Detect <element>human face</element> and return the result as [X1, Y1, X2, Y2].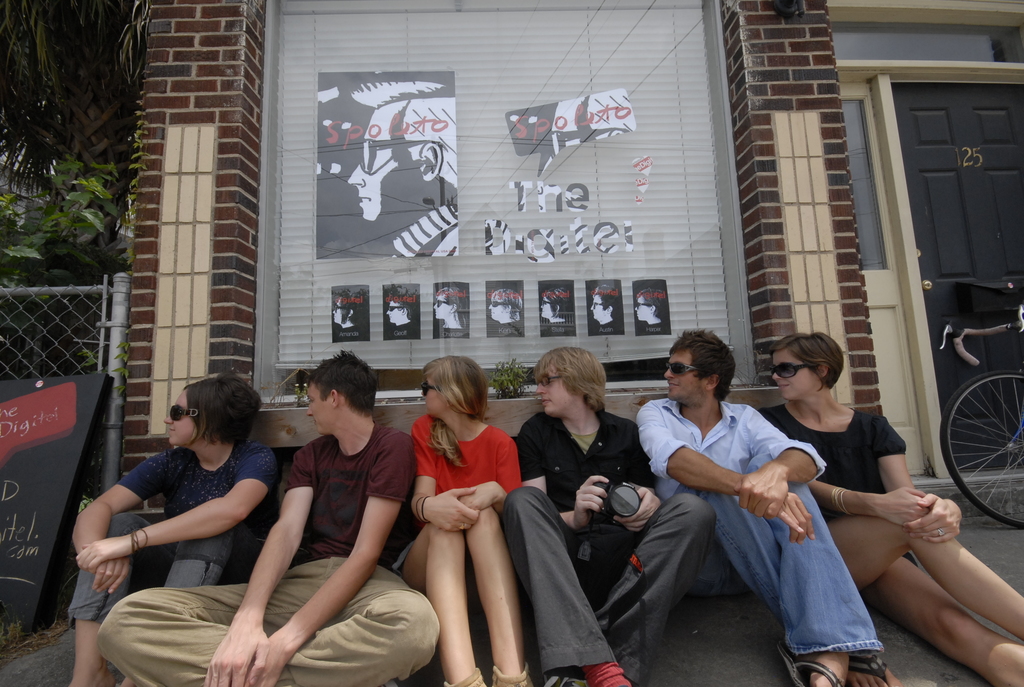
[589, 294, 607, 321].
